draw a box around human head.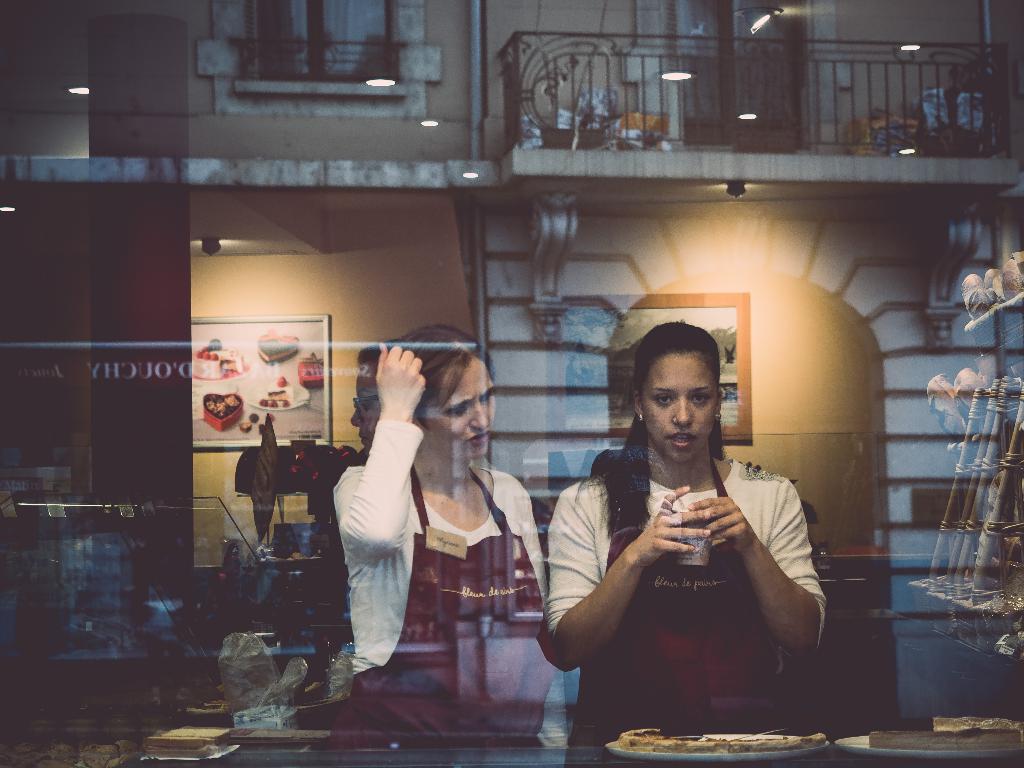
352/326/501/468.
